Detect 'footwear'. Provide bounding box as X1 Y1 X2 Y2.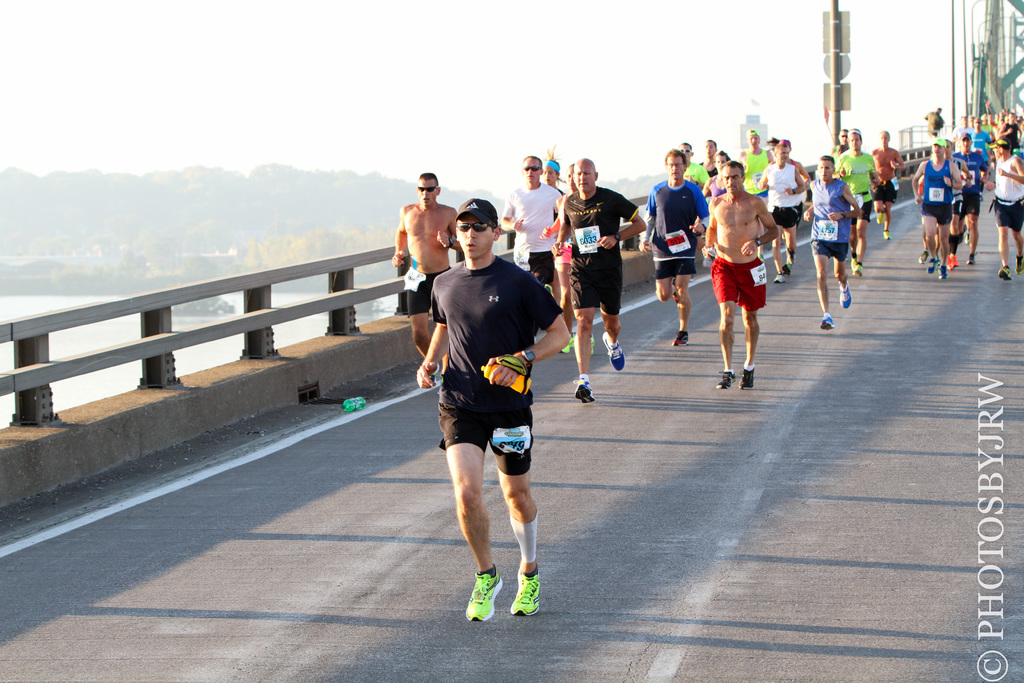
876 213 882 223.
